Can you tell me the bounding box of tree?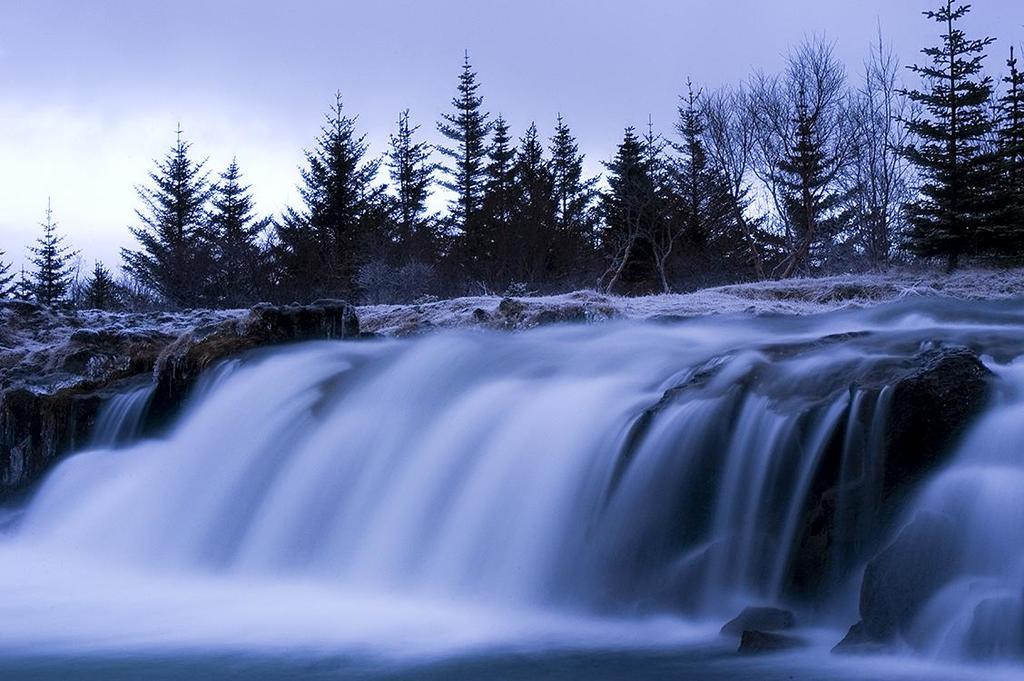
region(651, 69, 766, 283).
